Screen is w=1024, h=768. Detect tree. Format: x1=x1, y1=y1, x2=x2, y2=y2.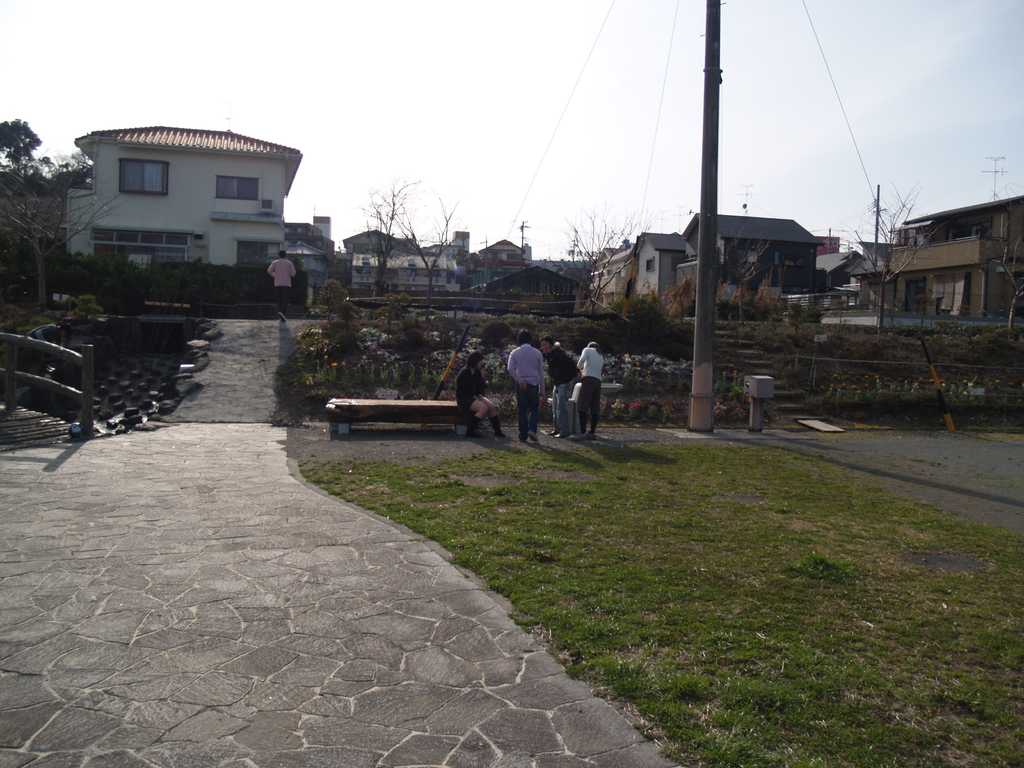
x1=561, y1=209, x2=651, y2=302.
